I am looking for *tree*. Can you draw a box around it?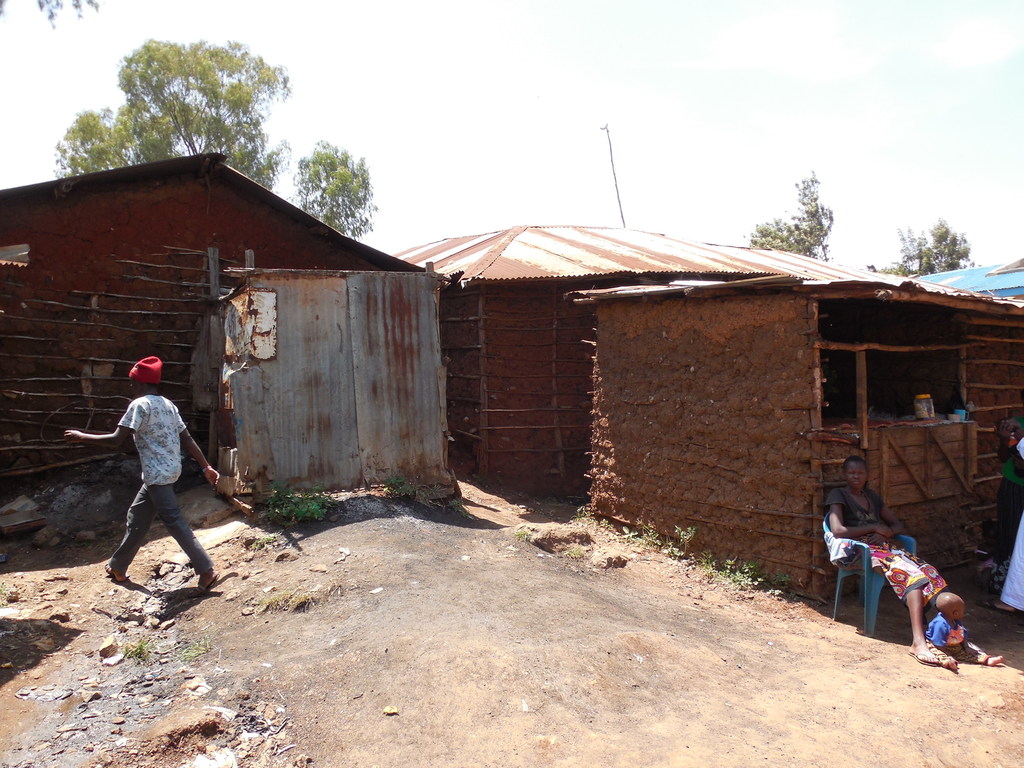
Sure, the bounding box is box(52, 109, 121, 177).
